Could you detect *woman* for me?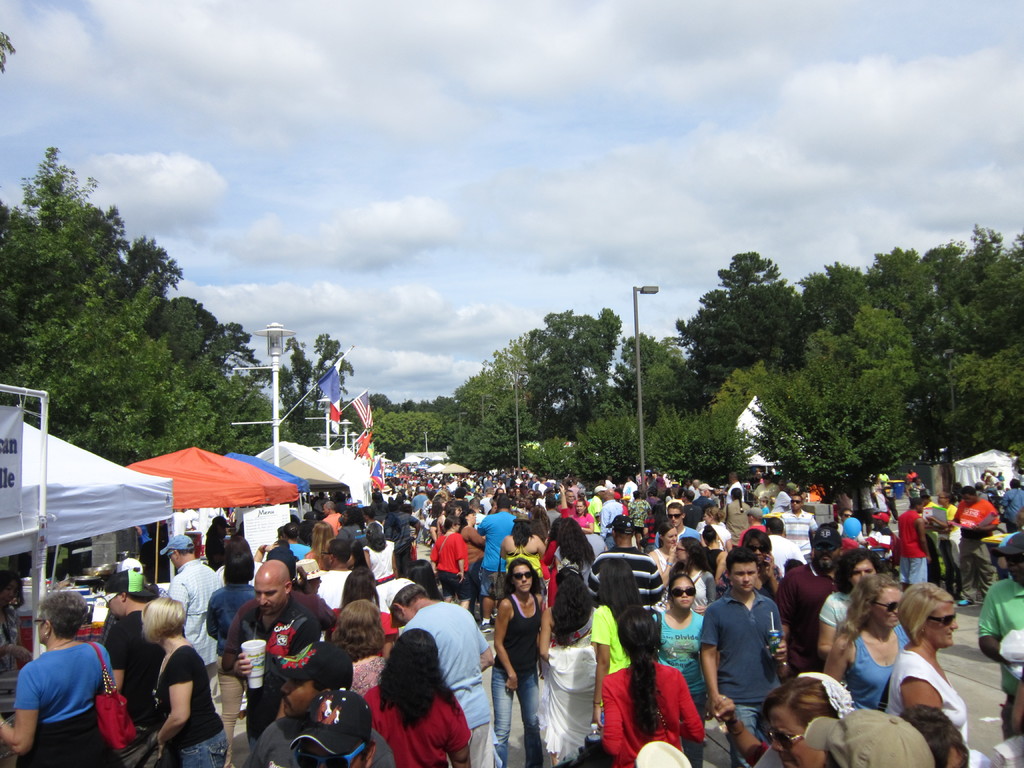
Detection result: <bbox>547, 518, 604, 600</bbox>.
